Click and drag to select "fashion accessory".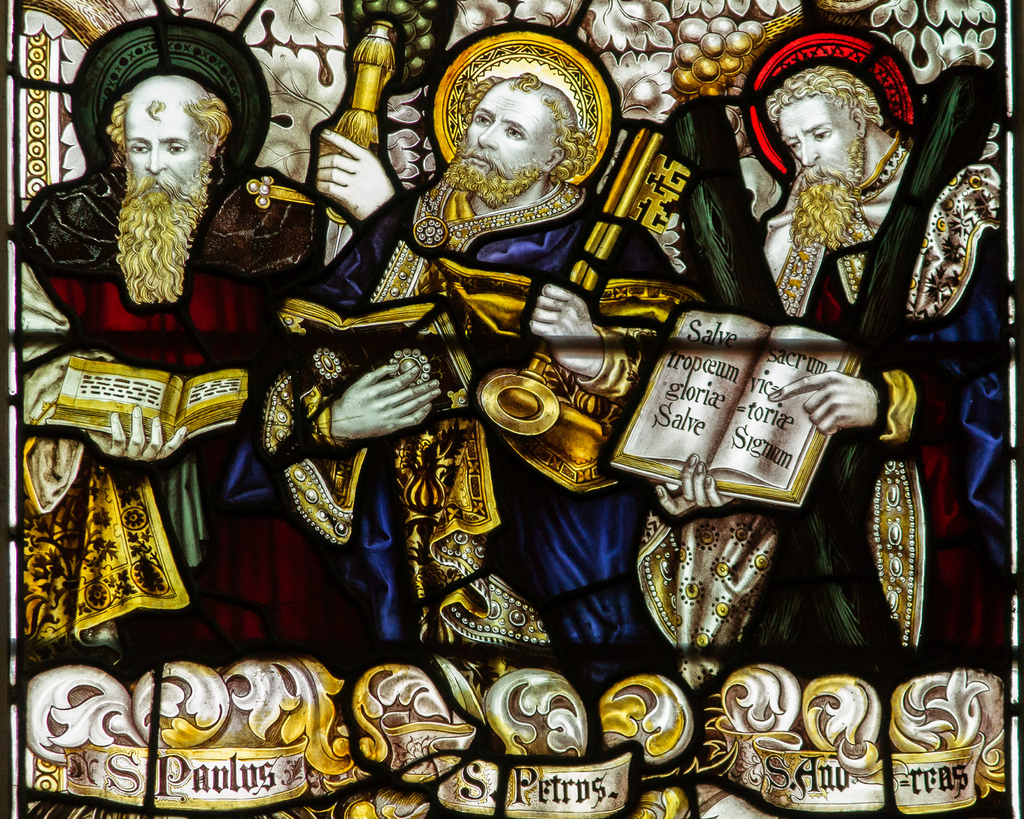
Selection: x1=65 y1=12 x2=273 y2=181.
